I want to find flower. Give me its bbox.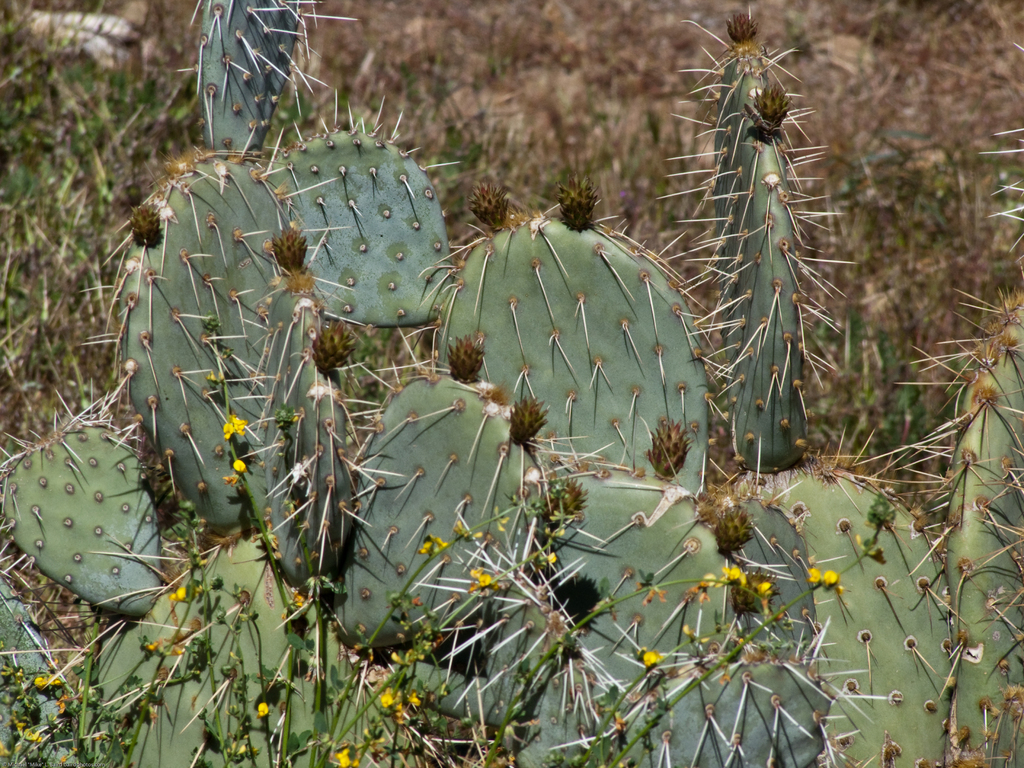
(634,645,661,671).
